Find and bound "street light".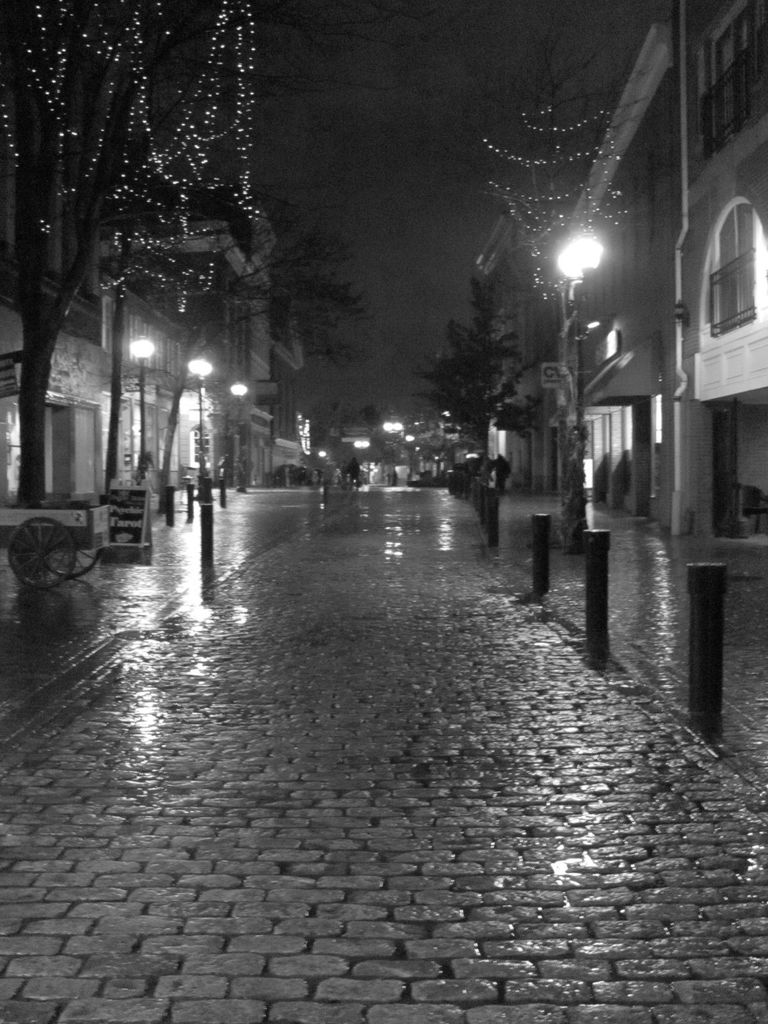
Bound: {"x1": 188, "y1": 356, "x2": 212, "y2": 480}.
